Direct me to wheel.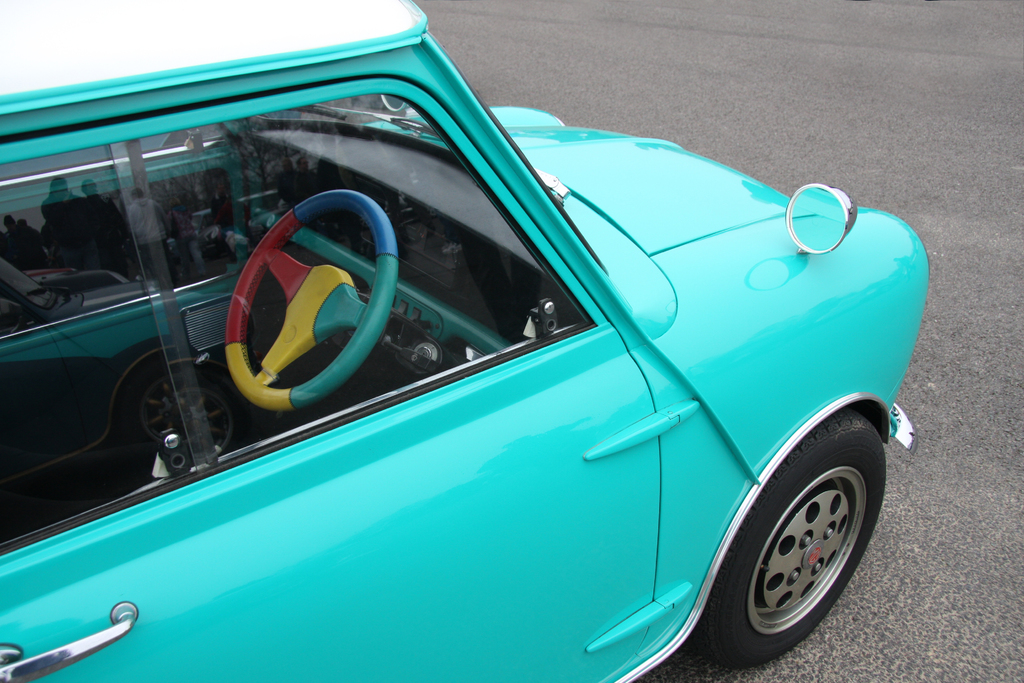
Direction: Rect(220, 192, 397, 409).
